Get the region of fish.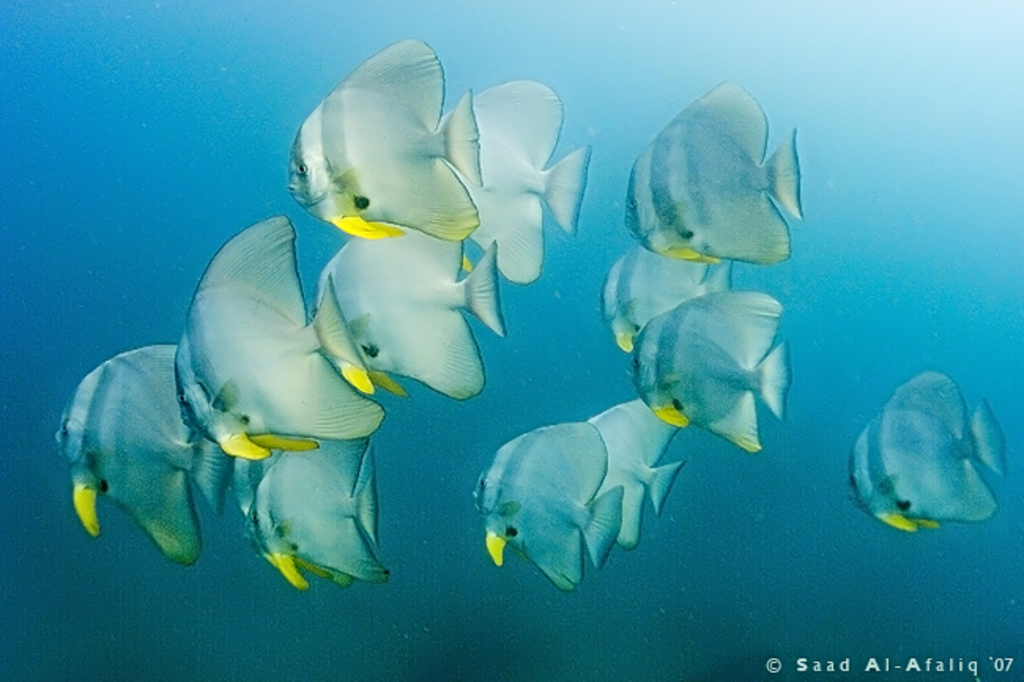
471/422/622/589.
